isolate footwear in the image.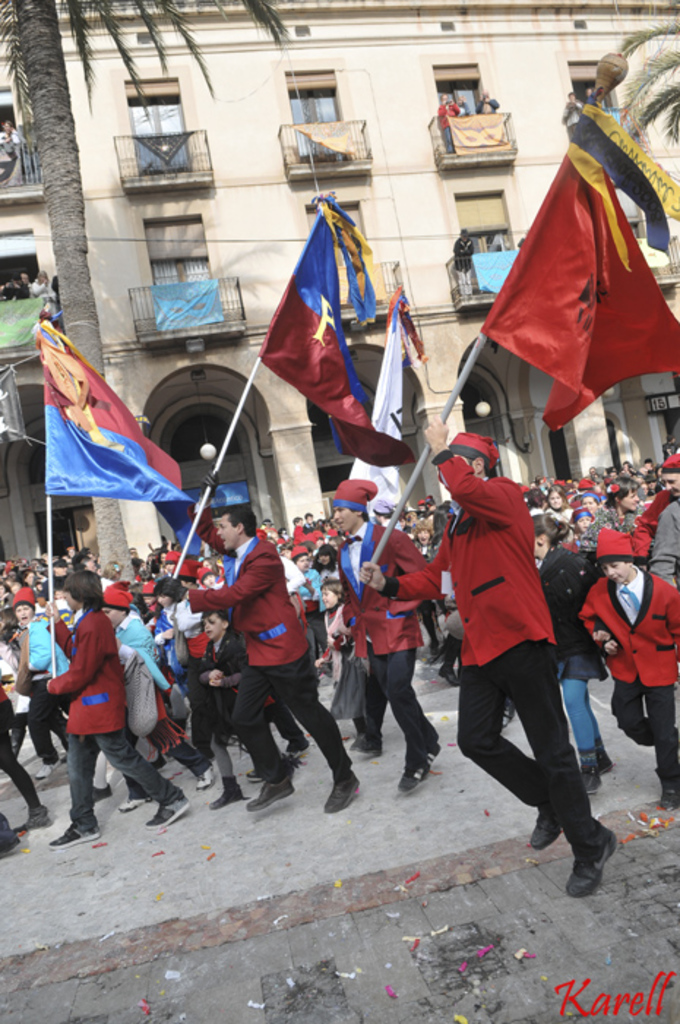
Isolated region: <bbox>598, 750, 614, 780</bbox>.
